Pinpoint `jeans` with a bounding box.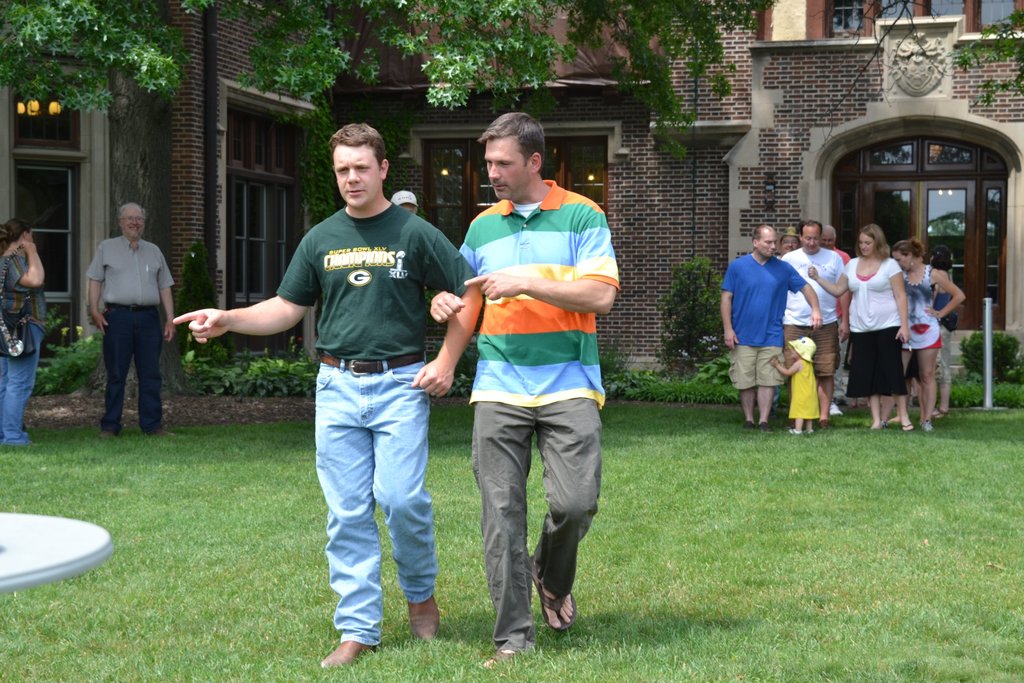
pyautogui.locateOnScreen(1, 317, 44, 438).
